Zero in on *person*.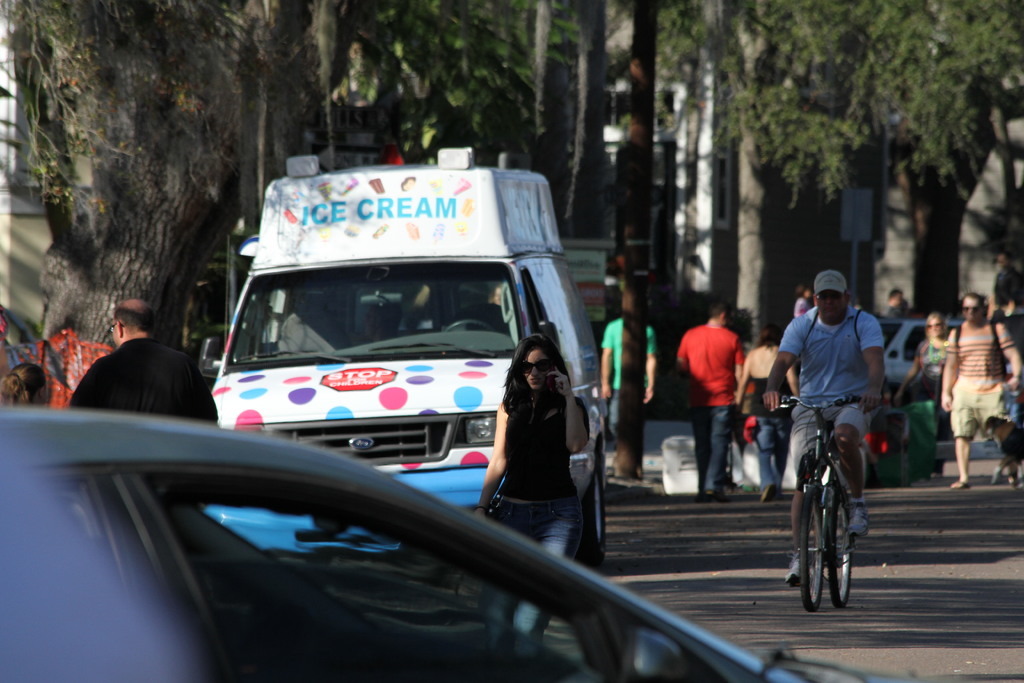
Zeroed in: box(674, 305, 749, 502).
